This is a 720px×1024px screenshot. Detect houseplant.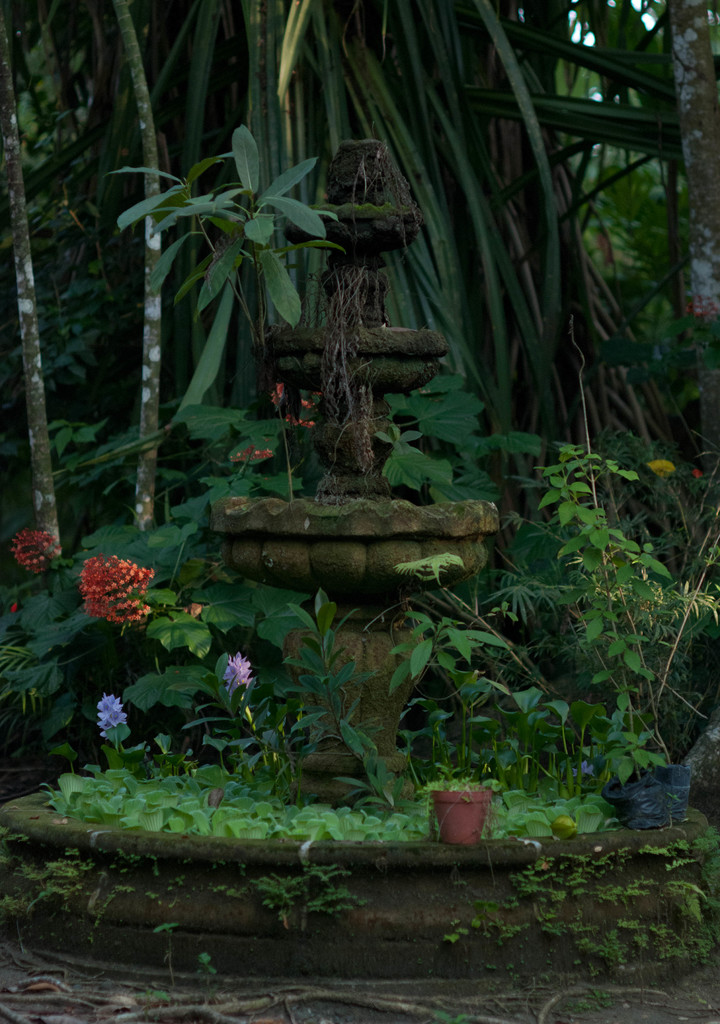
box(0, 720, 719, 979).
